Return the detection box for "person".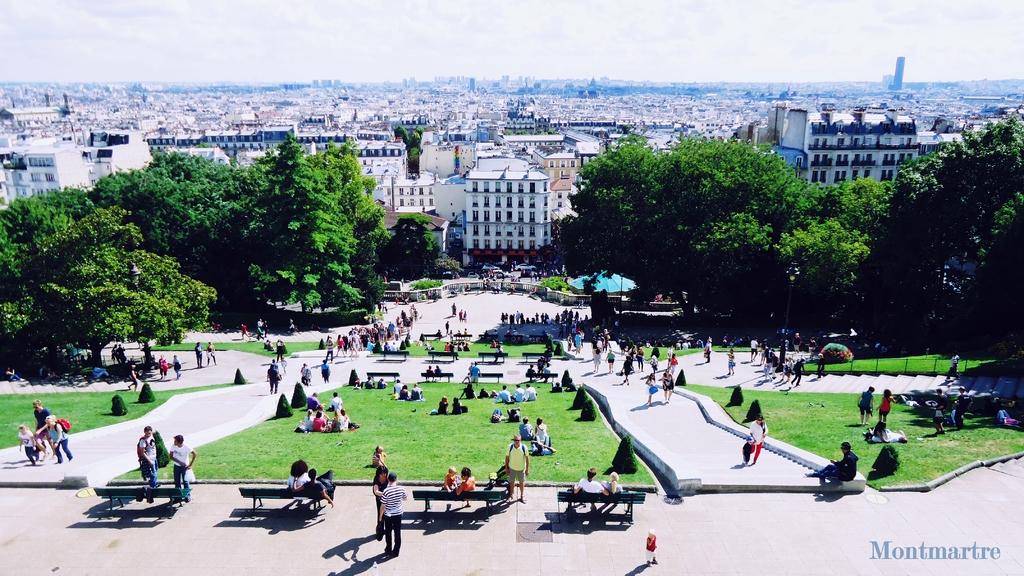
(left=502, top=433, right=531, bottom=504).
